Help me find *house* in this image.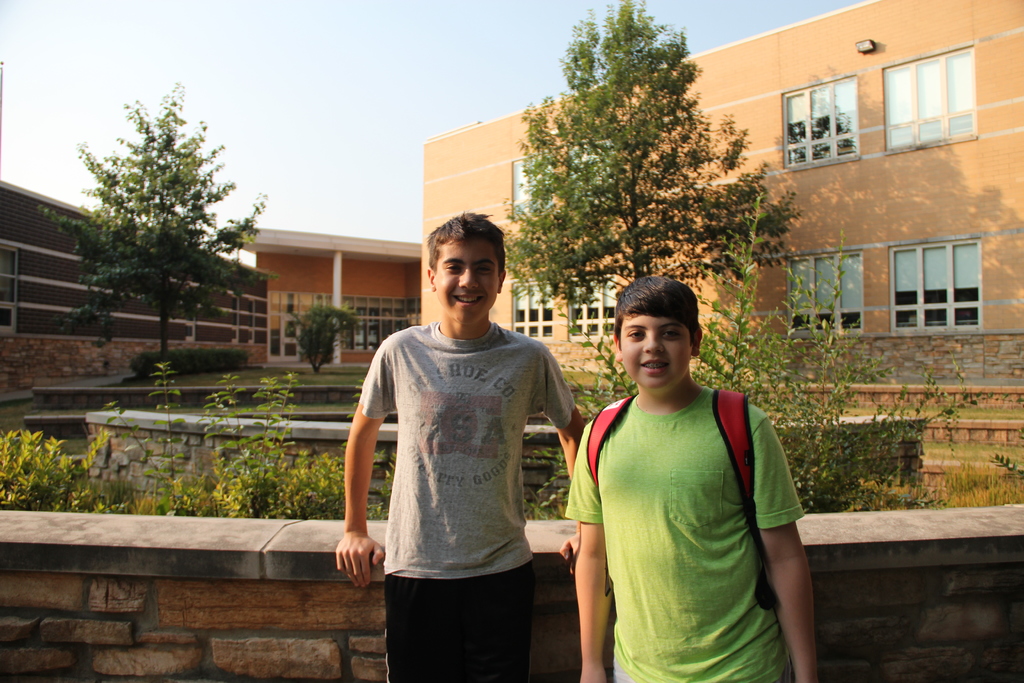
Found it: region(214, 224, 424, 369).
